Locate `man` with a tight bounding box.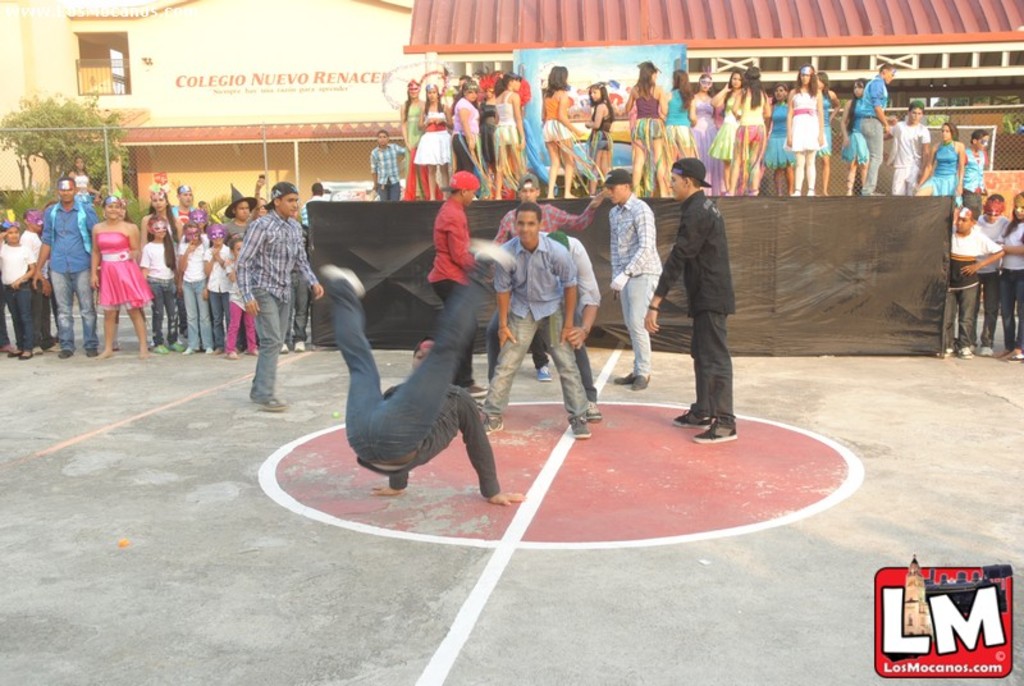
rect(942, 202, 1006, 360).
